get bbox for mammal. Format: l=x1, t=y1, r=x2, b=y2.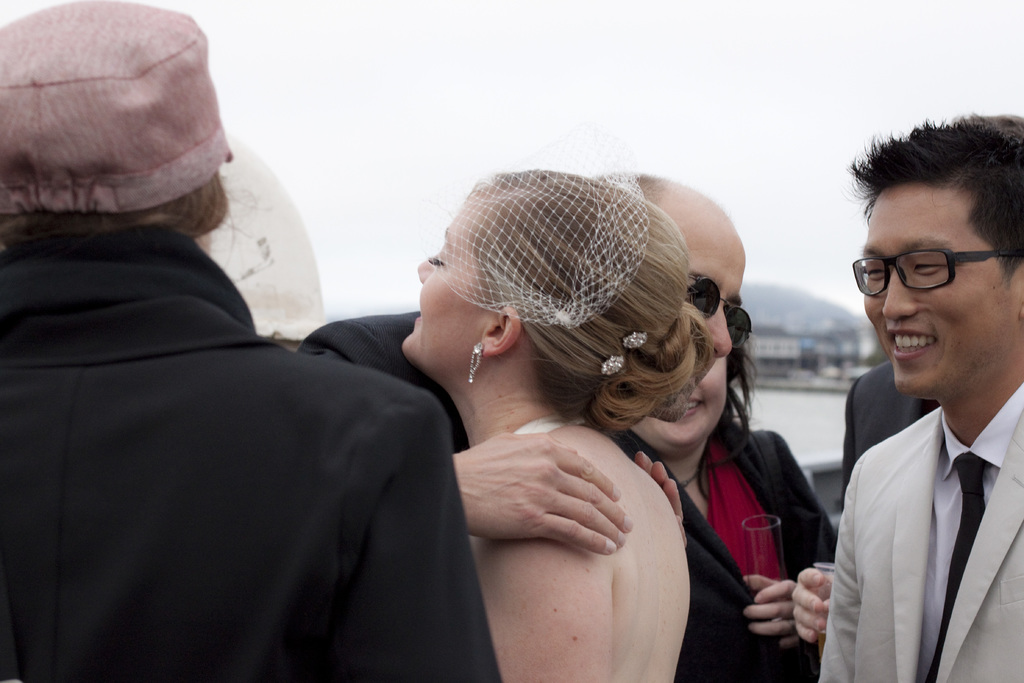
l=839, t=357, r=945, b=486.
